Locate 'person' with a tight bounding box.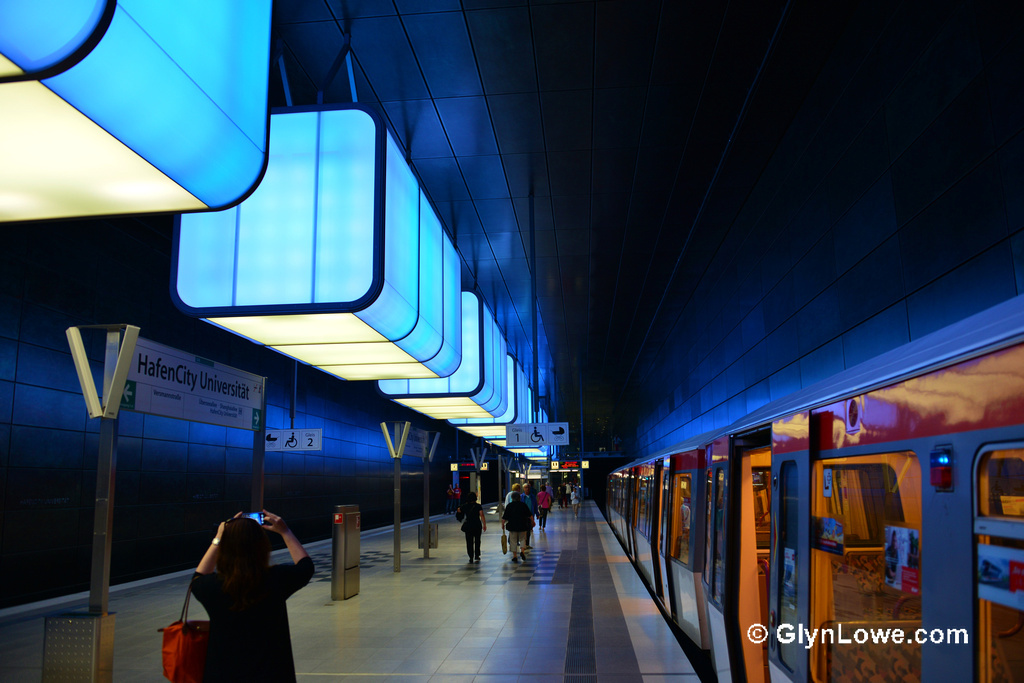
rect(170, 500, 312, 673).
